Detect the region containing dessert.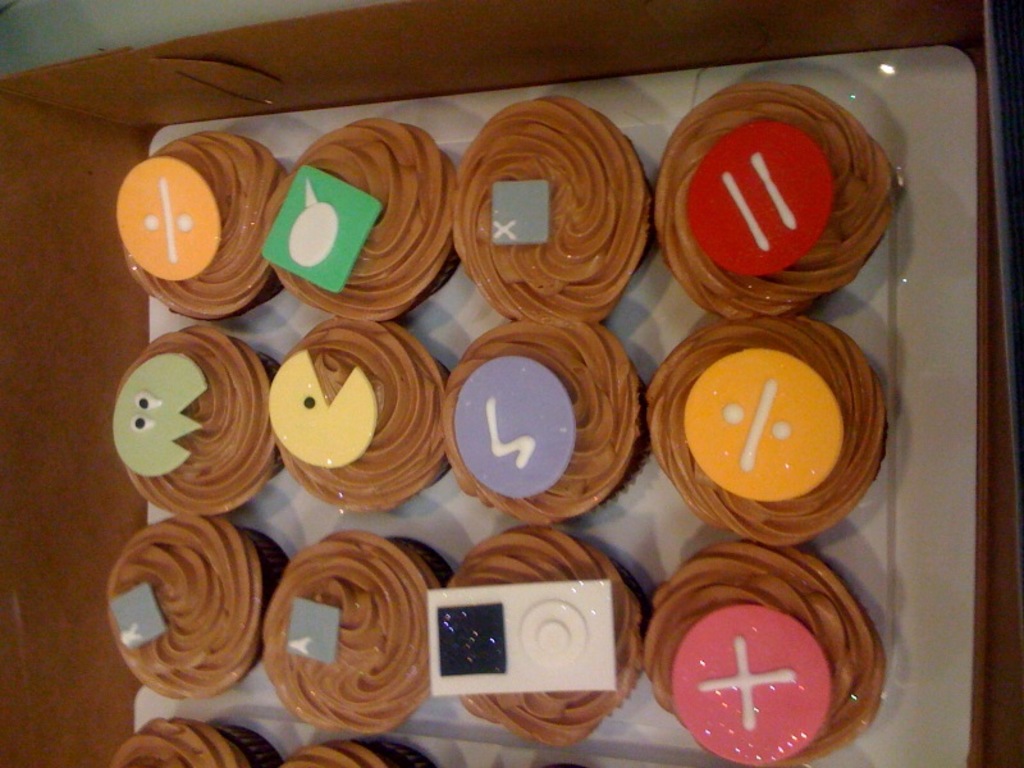
region(111, 512, 284, 701).
